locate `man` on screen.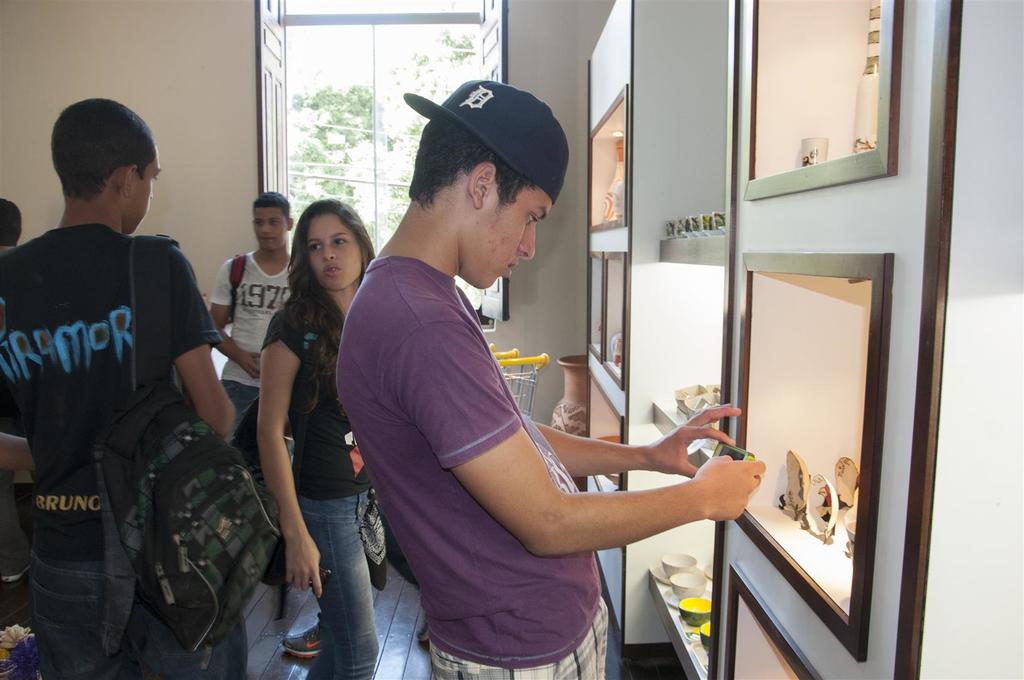
On screen at x1=0 y1=96 x2=244 y2=679.
